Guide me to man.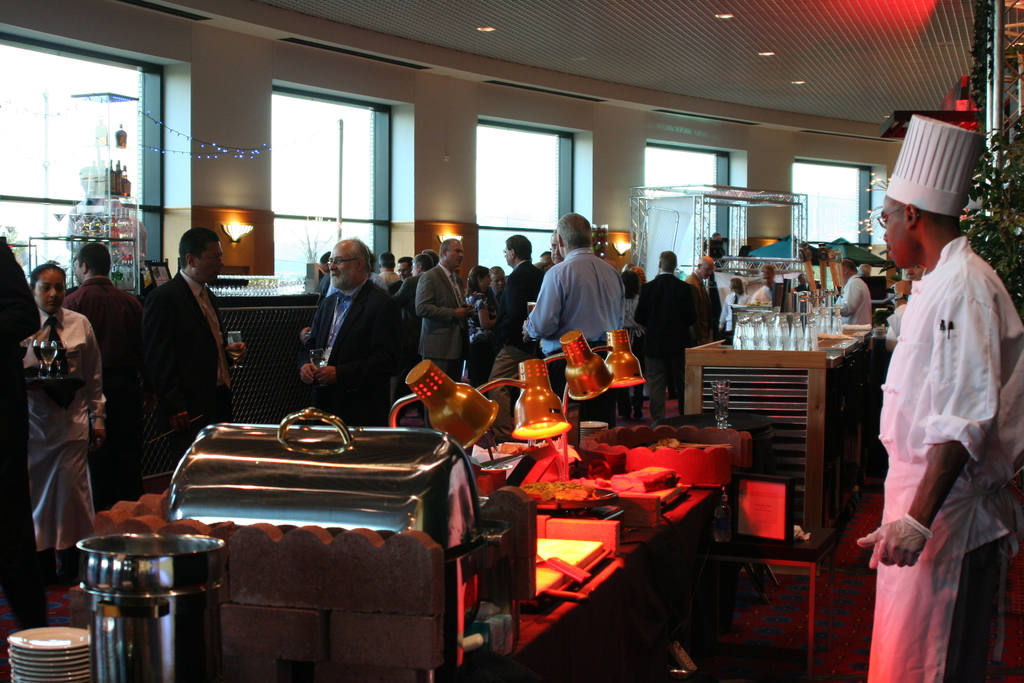
Guidance: [x1=396, y1=256, x2=413, y2=278].
